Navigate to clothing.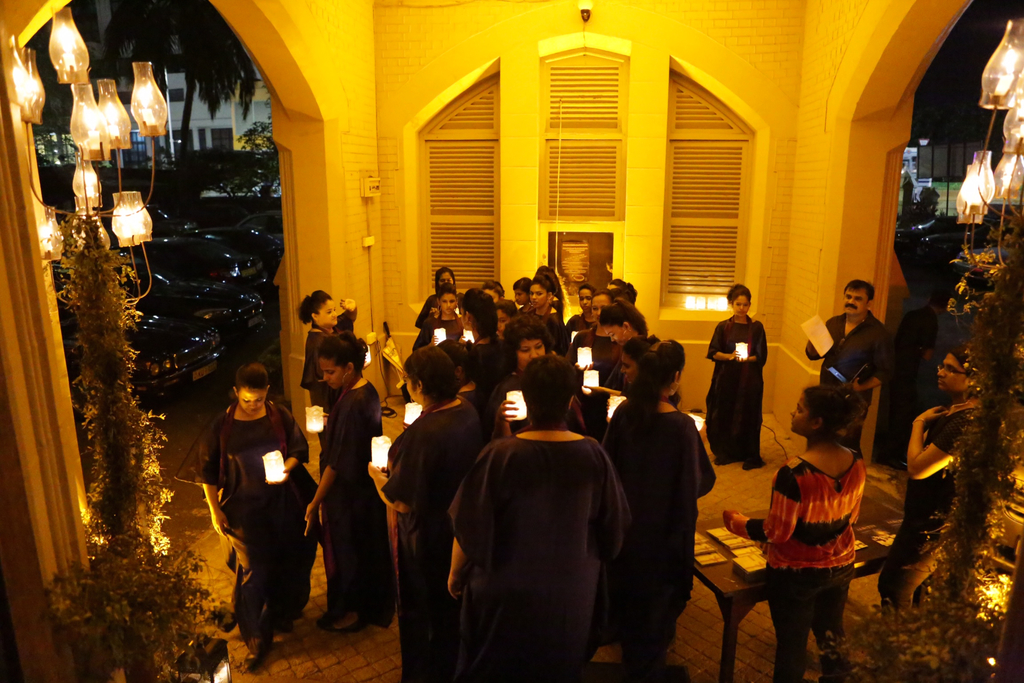
Navigation target: x1=412, y1=313, x2=463, y2=352.
